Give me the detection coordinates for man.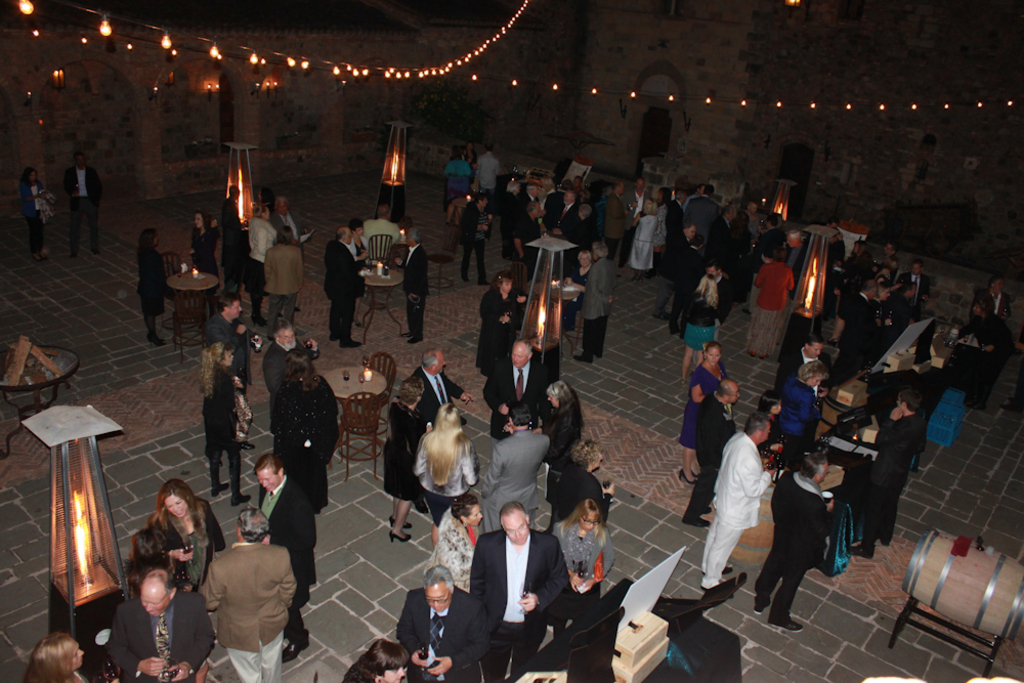
<bbox>685, 182, 725, 229</bbox>.
